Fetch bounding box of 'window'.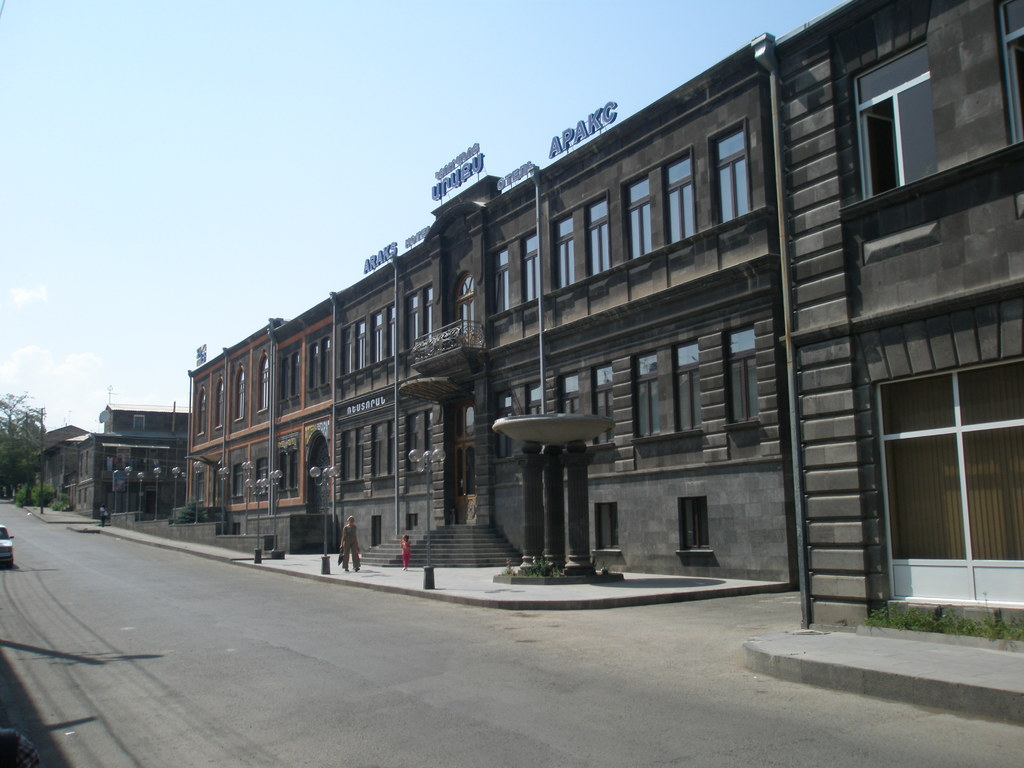
Bbox: [527, 385, 541, 415].
